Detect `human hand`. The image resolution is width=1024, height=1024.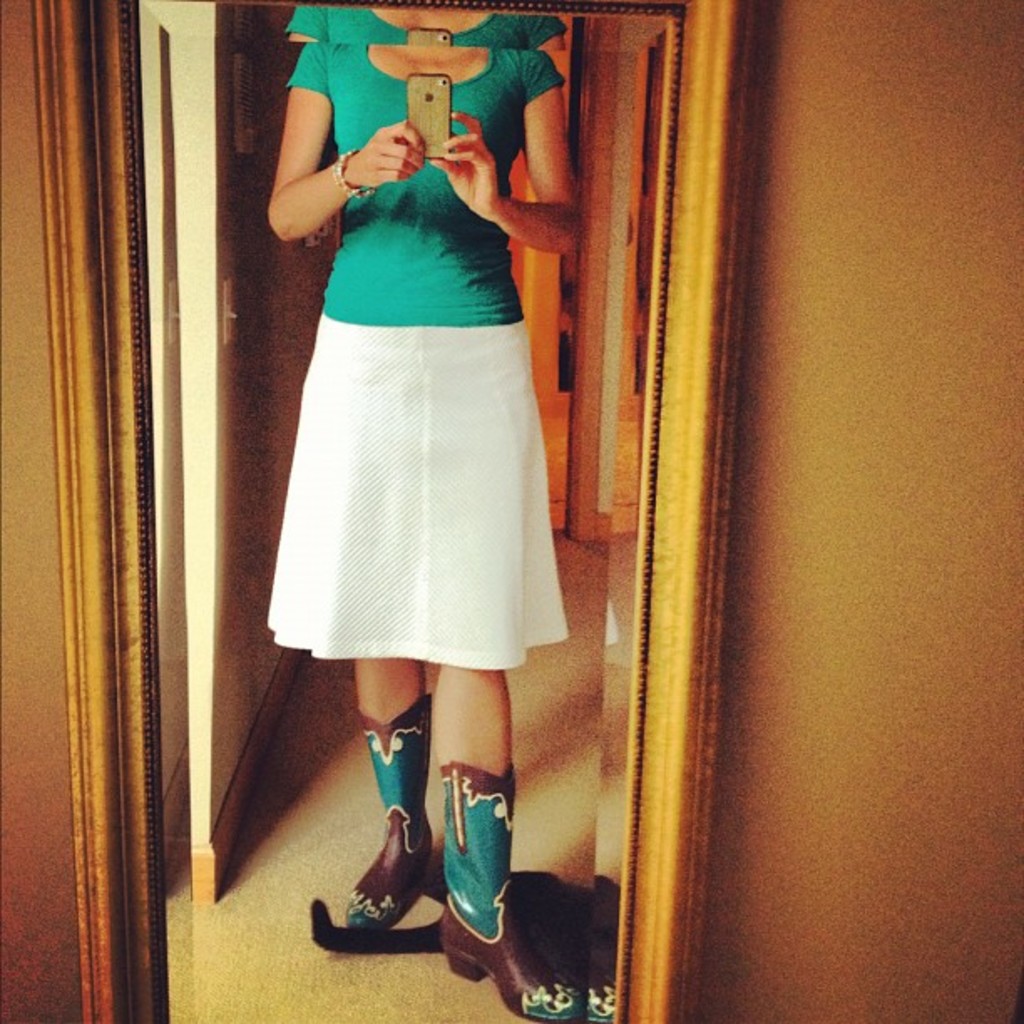
l=298, t=109, r=452, b=201.
